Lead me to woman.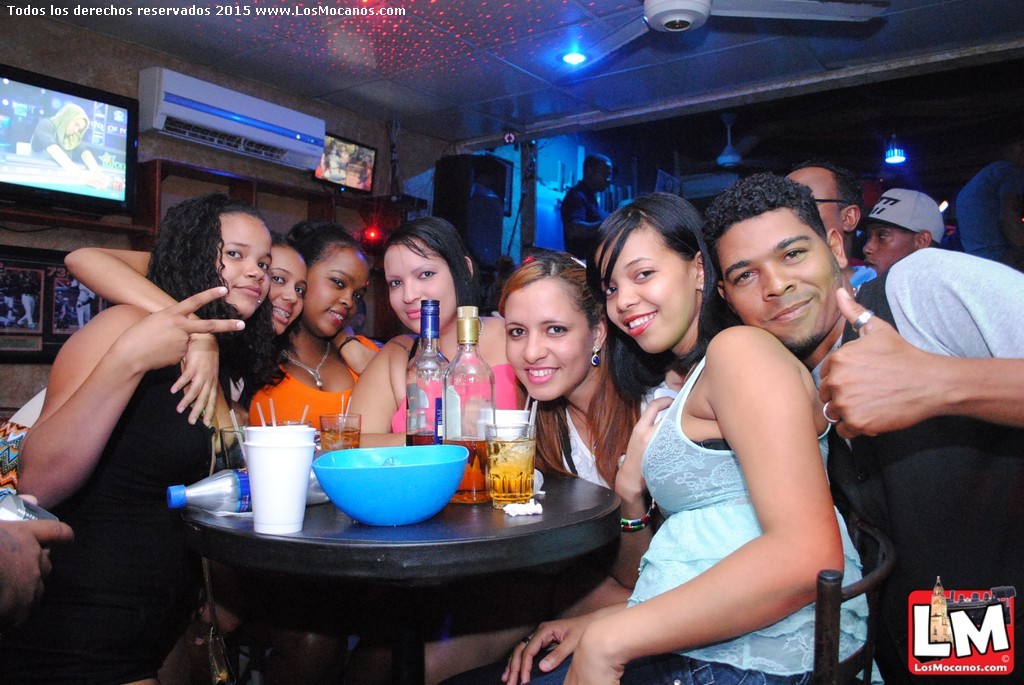
Lead to [574,219,880,679].
